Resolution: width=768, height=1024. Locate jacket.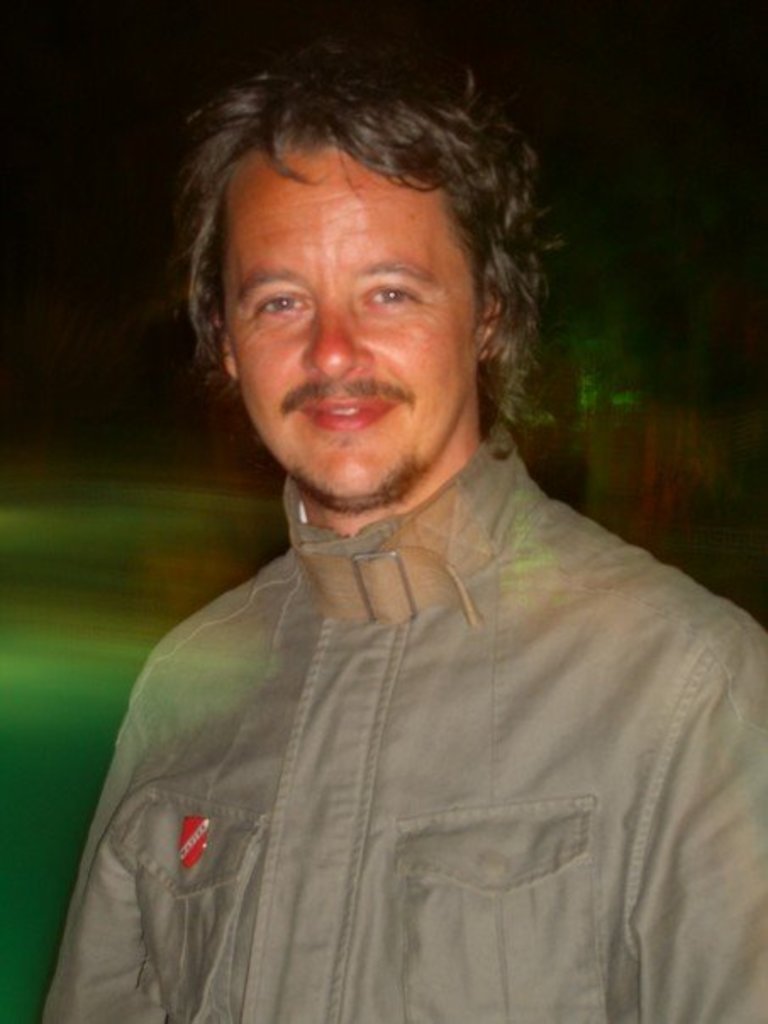
0:251:767:1019.
